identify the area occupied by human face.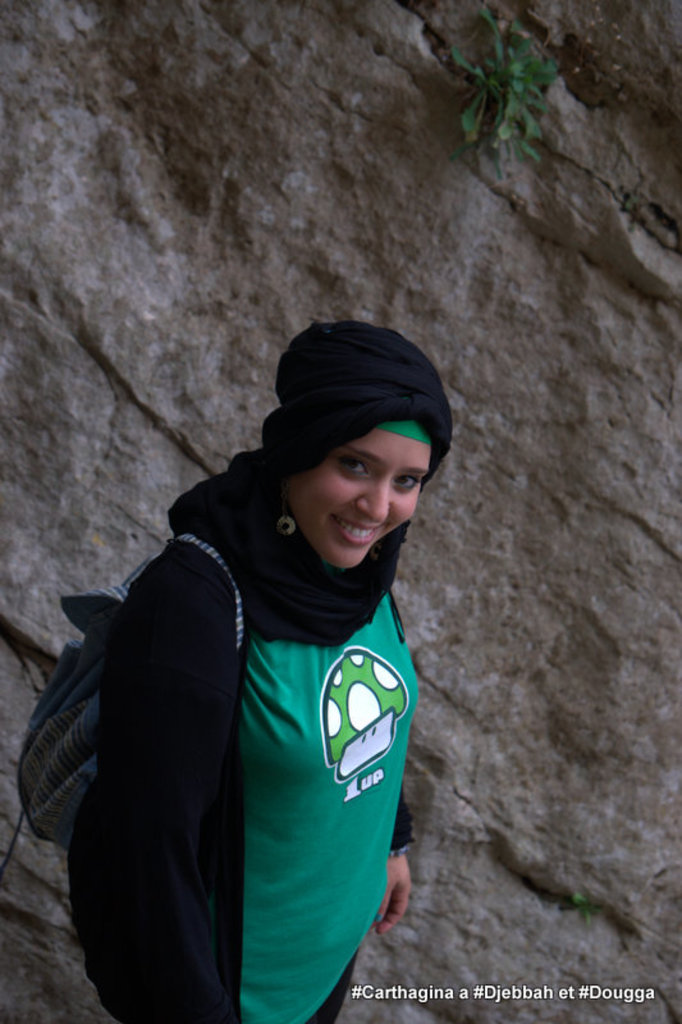
Area: [288, 419, 431, 576].
